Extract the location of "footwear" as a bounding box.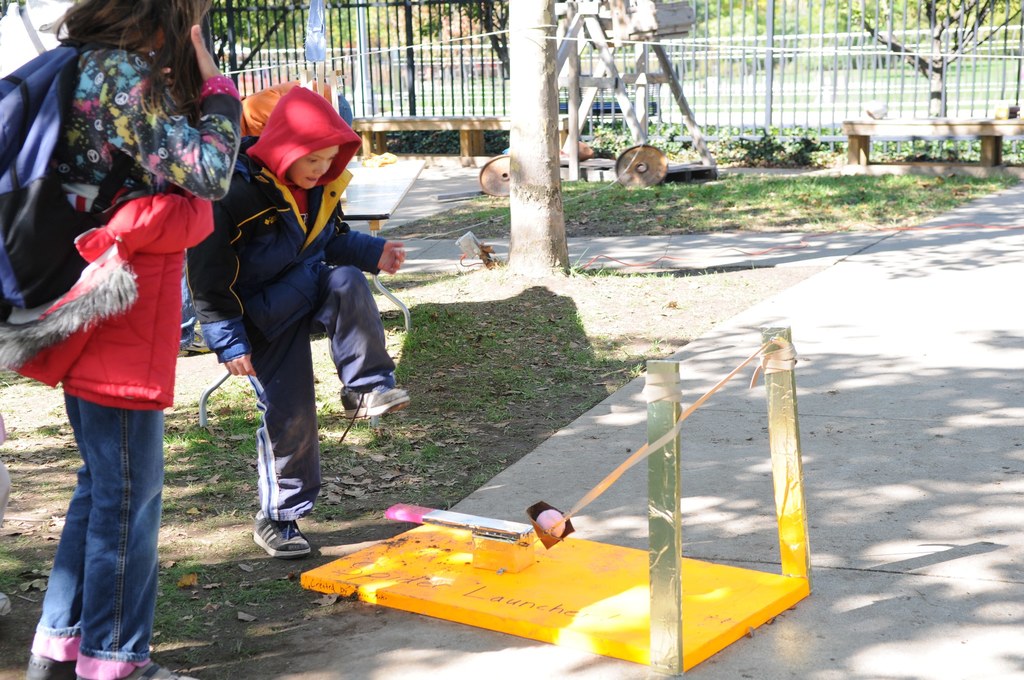
rect(0, 592, 11, 619).
